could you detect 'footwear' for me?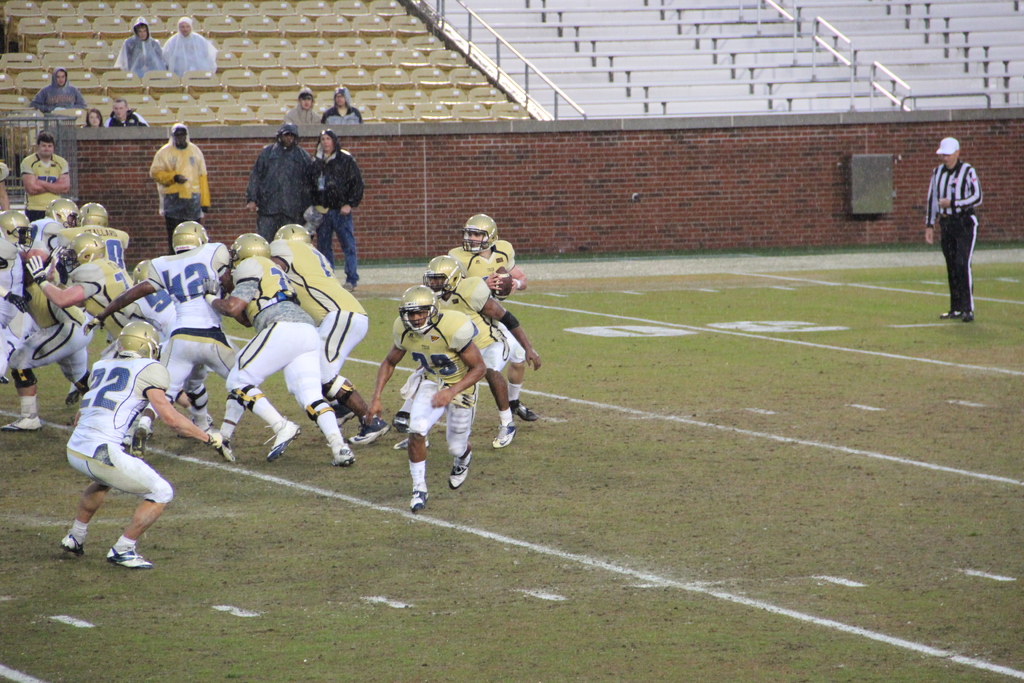
Detection result: detection(506, 400, 536, 423).
